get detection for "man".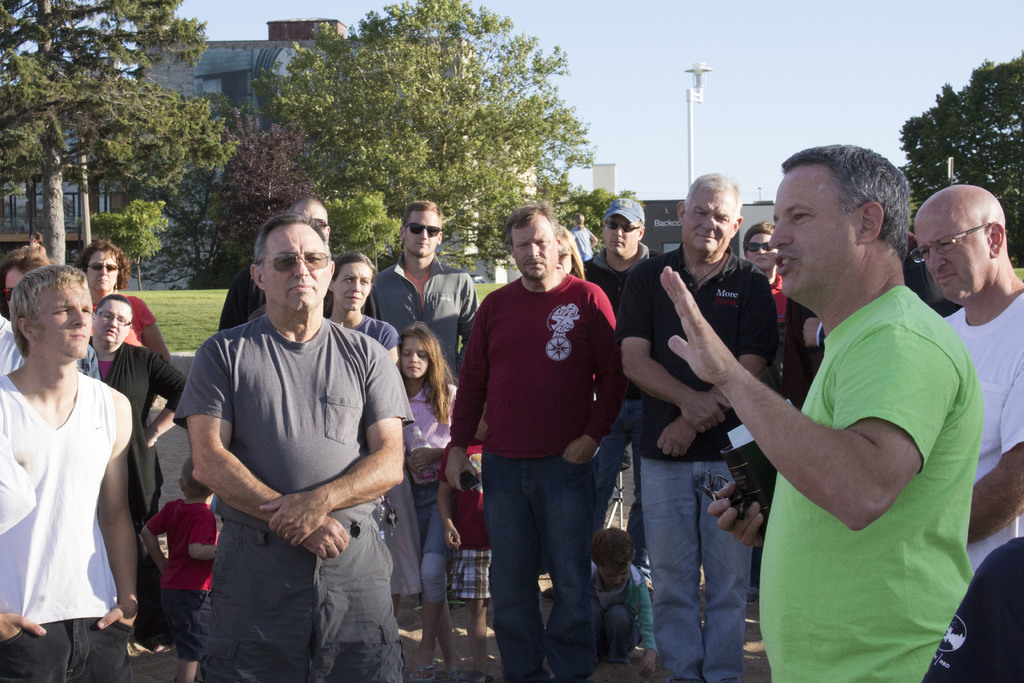
Detection: box=[0, 264, 145, 682].
